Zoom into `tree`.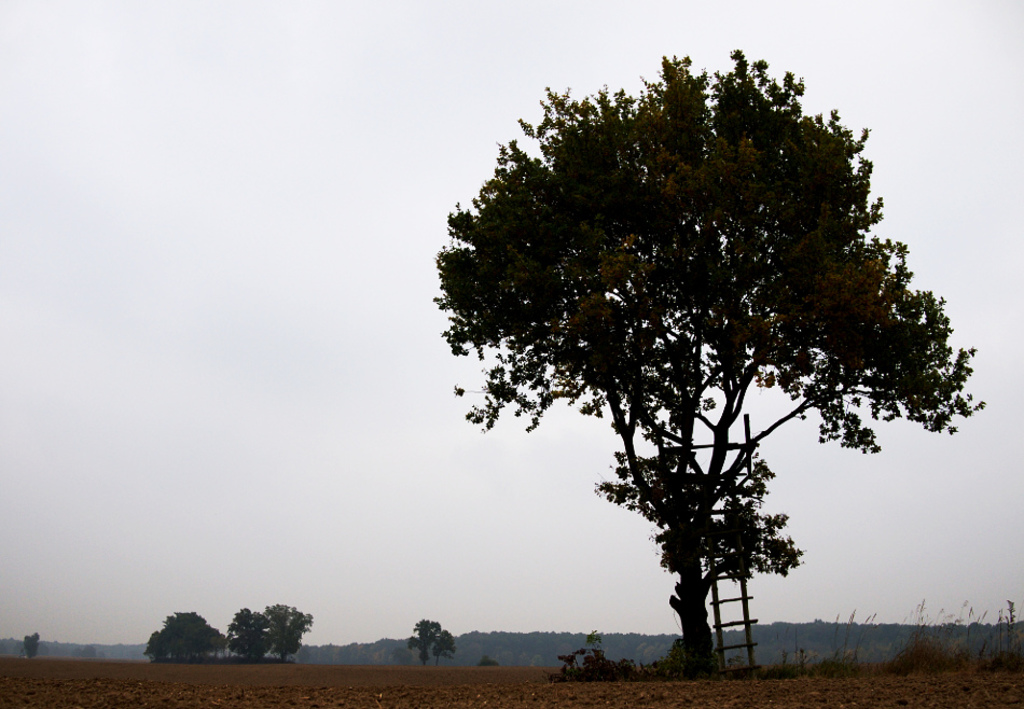
Zoom target: Rect(428, 41, 996, 684).
